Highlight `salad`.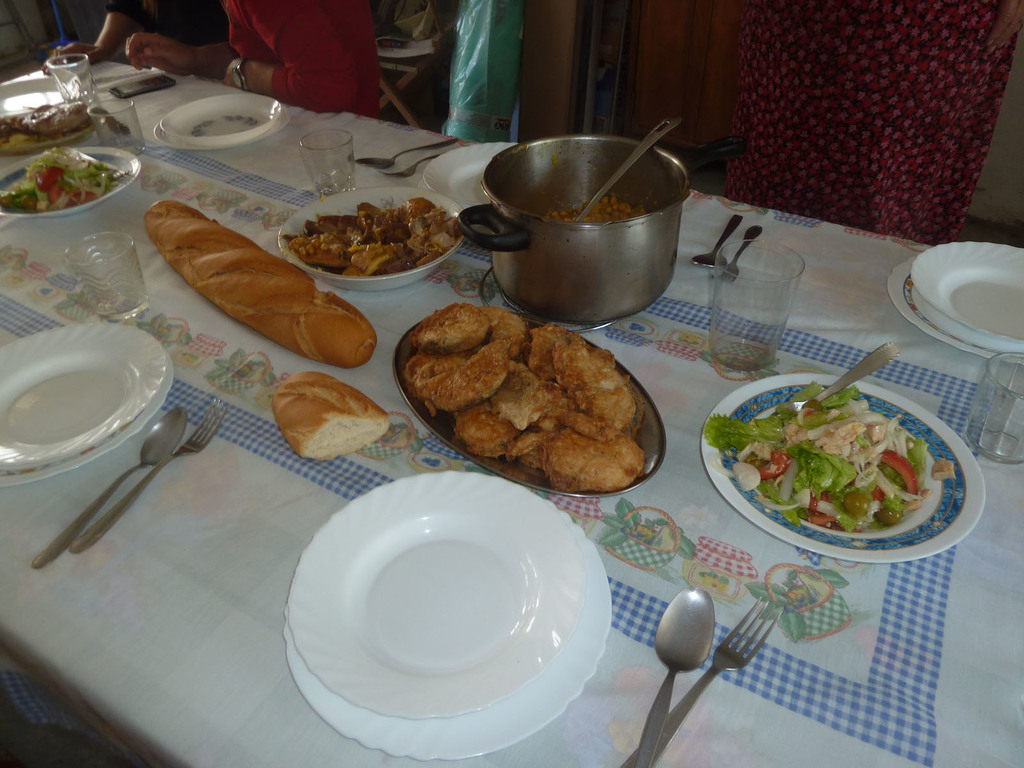
Highlighted region: box(0, 155, 117, 210).
